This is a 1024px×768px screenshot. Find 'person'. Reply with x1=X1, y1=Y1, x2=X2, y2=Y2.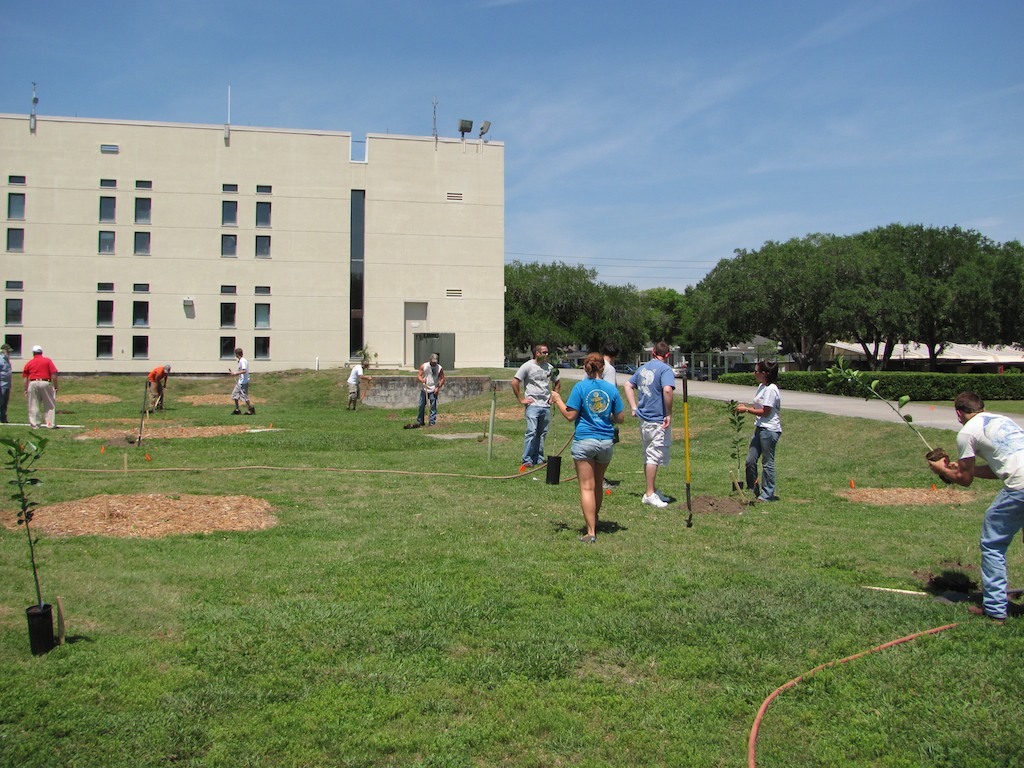
x1=0, y1=341, x2=16, y2=427.
